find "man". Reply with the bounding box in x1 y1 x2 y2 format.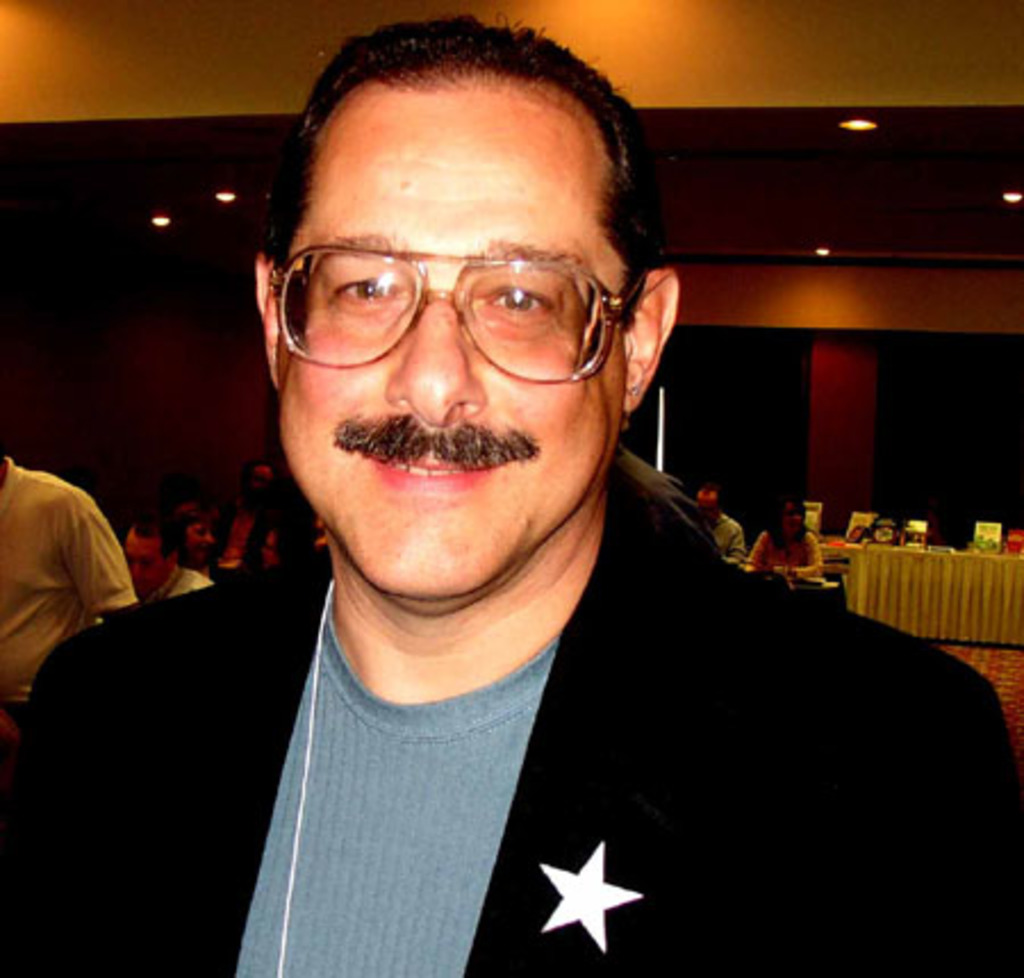
689 482 751 564.
